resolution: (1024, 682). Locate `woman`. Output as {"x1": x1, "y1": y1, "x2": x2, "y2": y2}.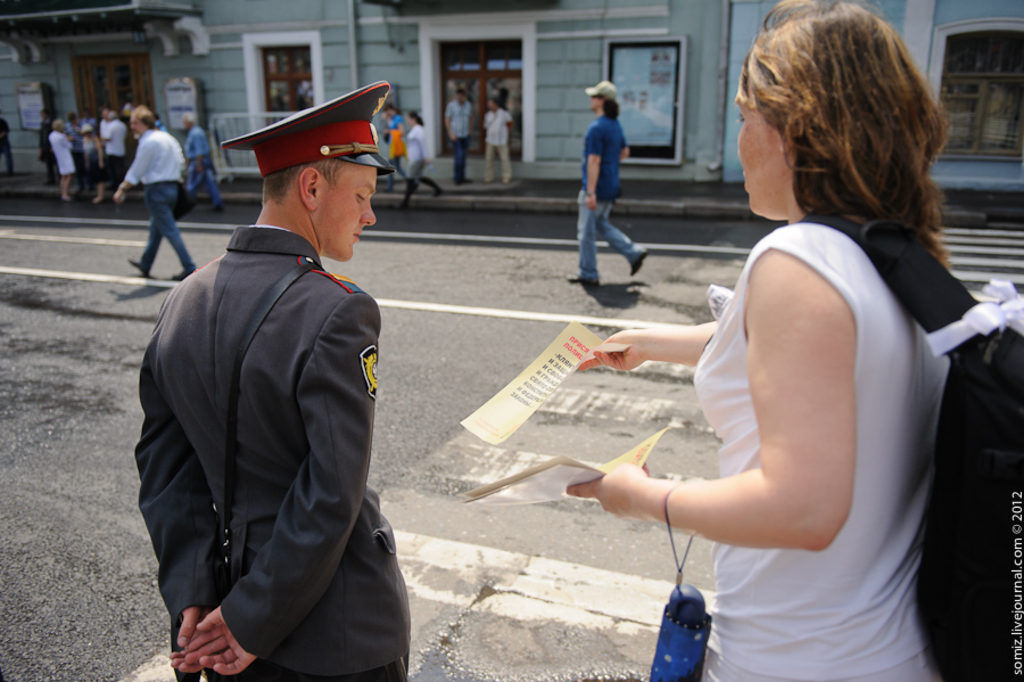
{"x1": 396, "y1": 108, "x2": 441, "y2": 211}.
